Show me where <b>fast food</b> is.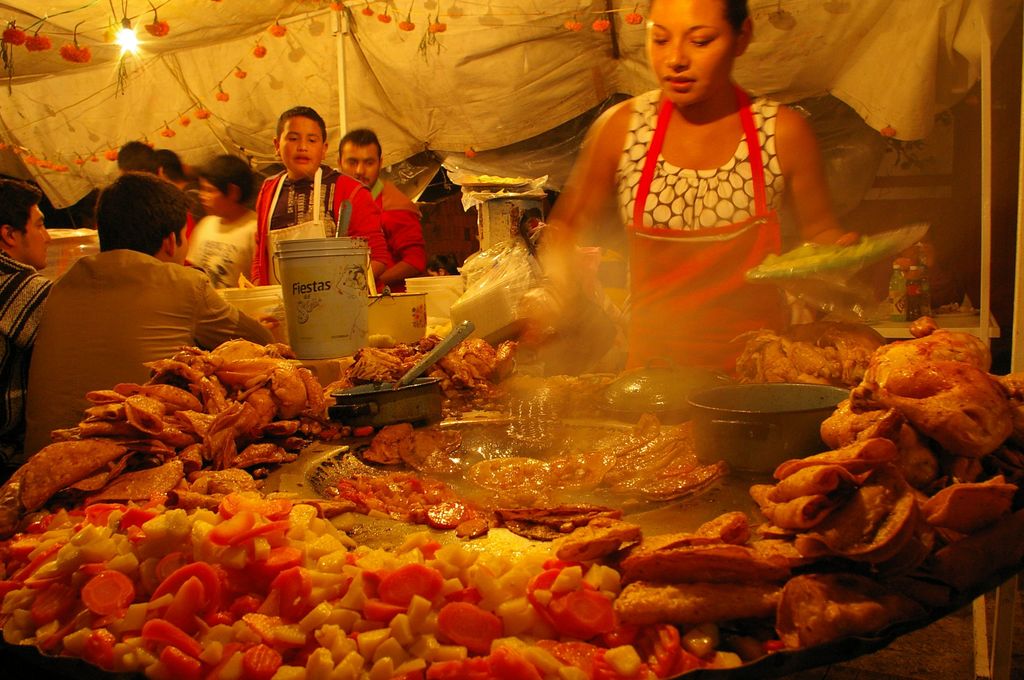
<b>fast food</b> is at {"x1": 826, "y1": 320, "x2": 1022, "y2": 467}.
